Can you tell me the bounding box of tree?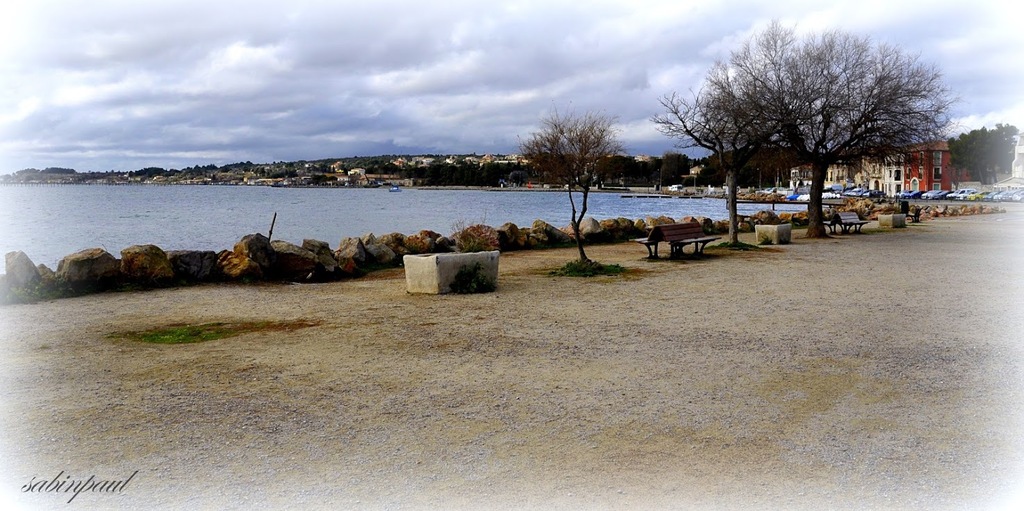
723/4/953/248.
